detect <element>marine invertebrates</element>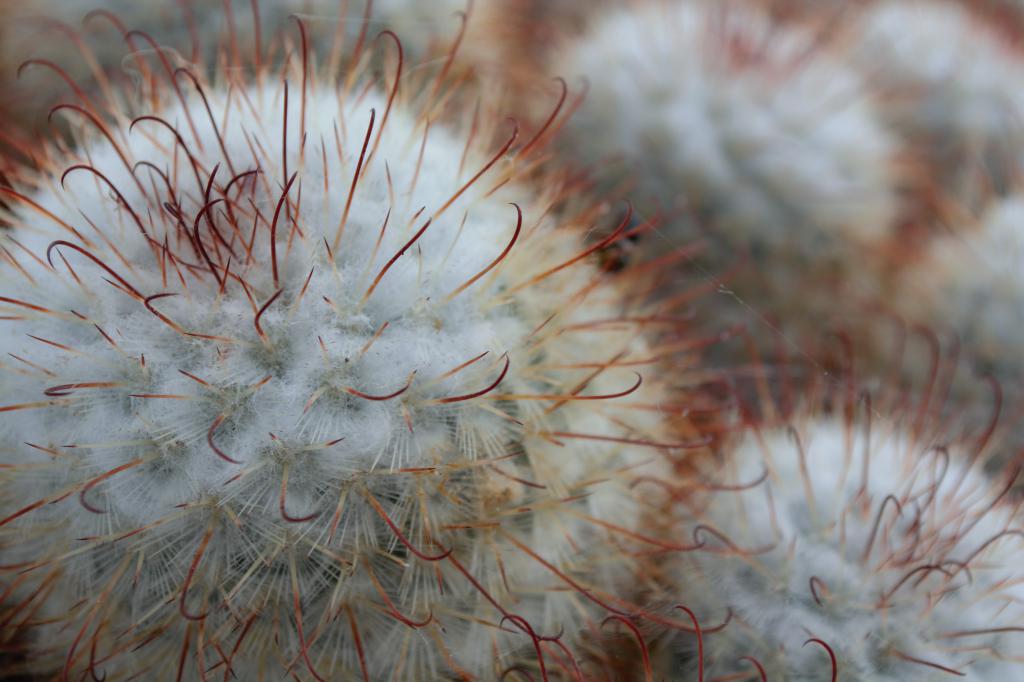
Rect(594, 282, 1023, 681)
